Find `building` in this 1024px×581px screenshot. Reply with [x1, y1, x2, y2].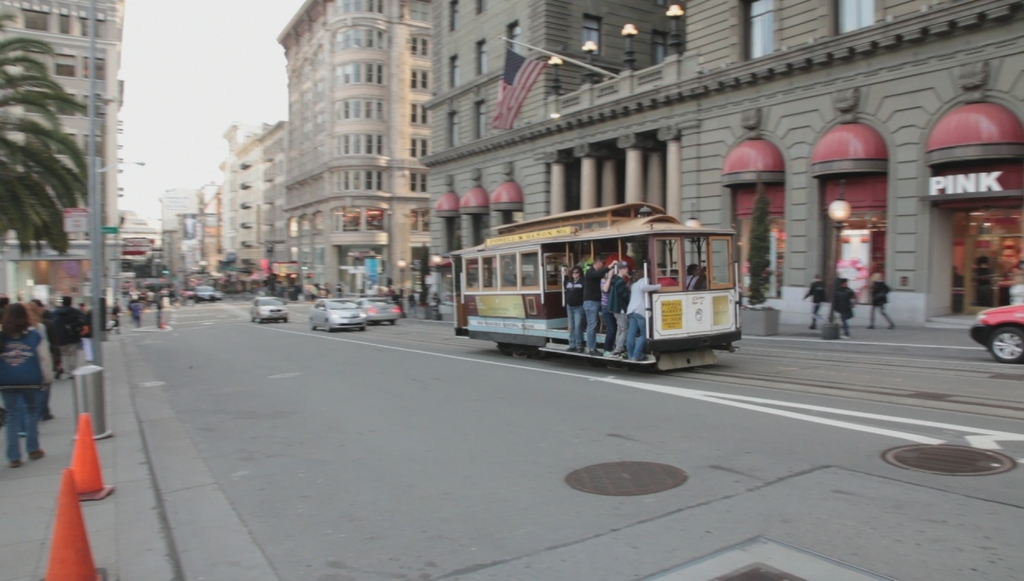
[3, 0, 119, 309].
